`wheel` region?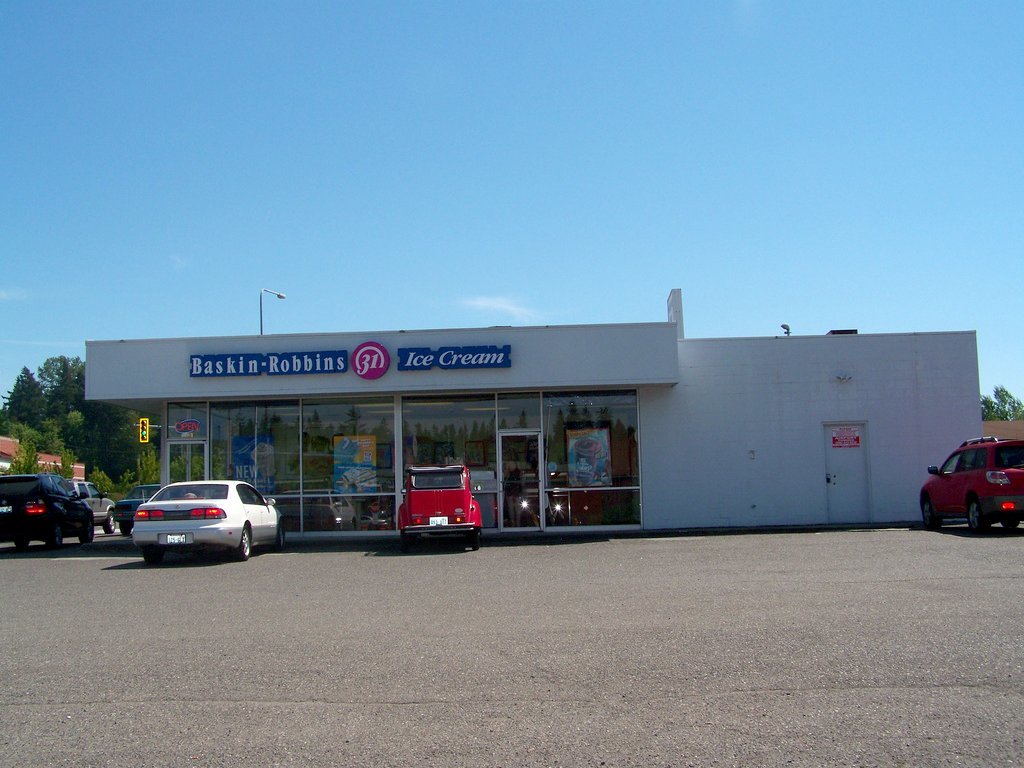
144/546/167/570
